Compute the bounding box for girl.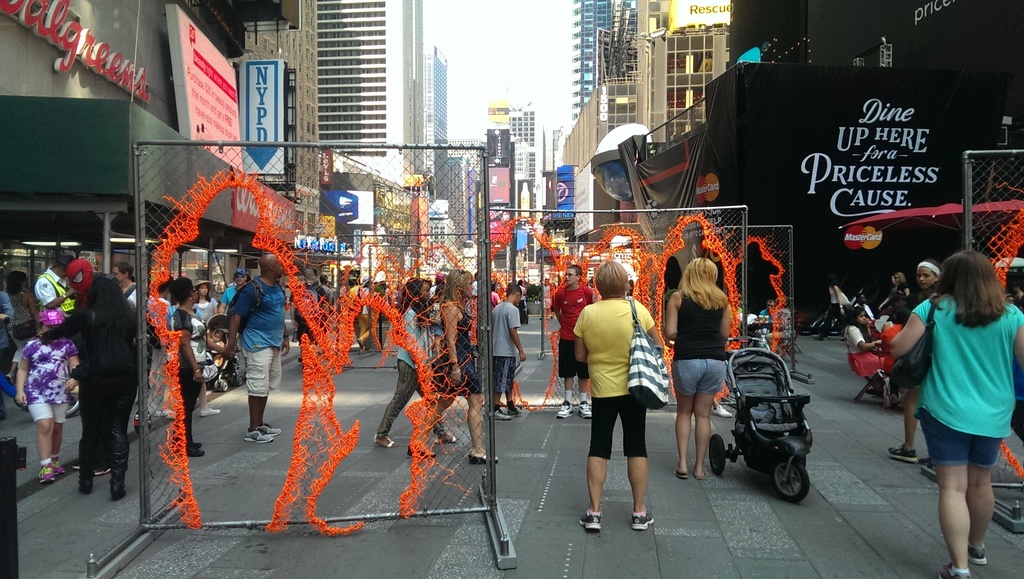
886/260/941/462.
